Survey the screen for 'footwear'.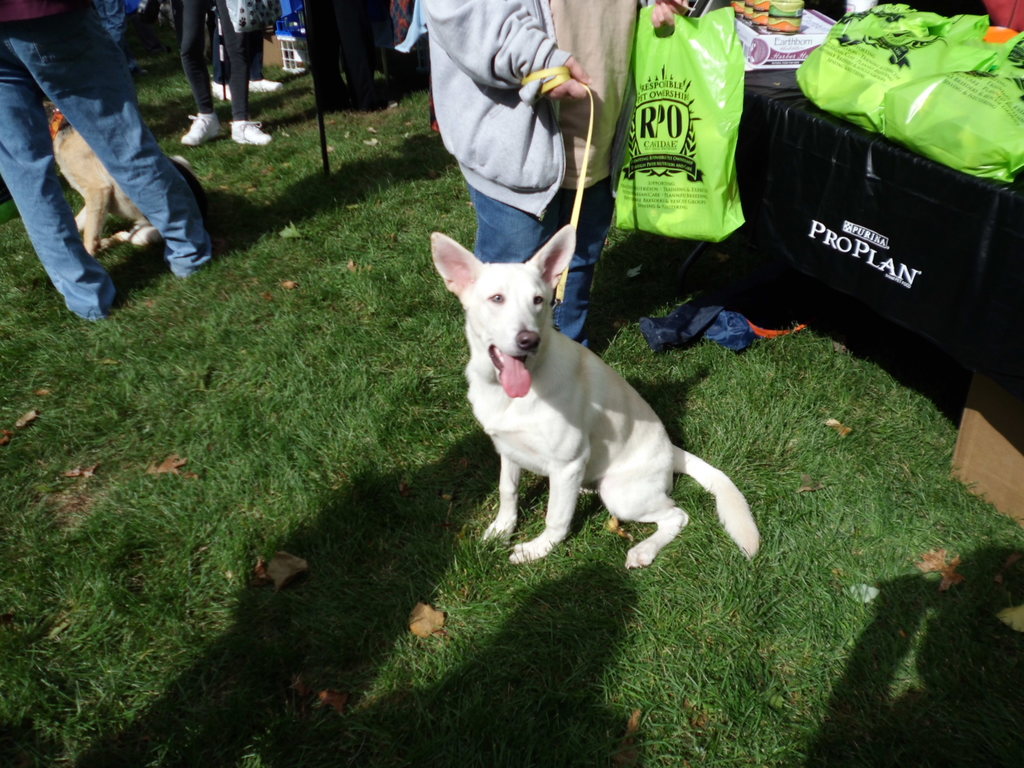
Survey found: <bbox>225, 111, 272, 142</bbox>.
